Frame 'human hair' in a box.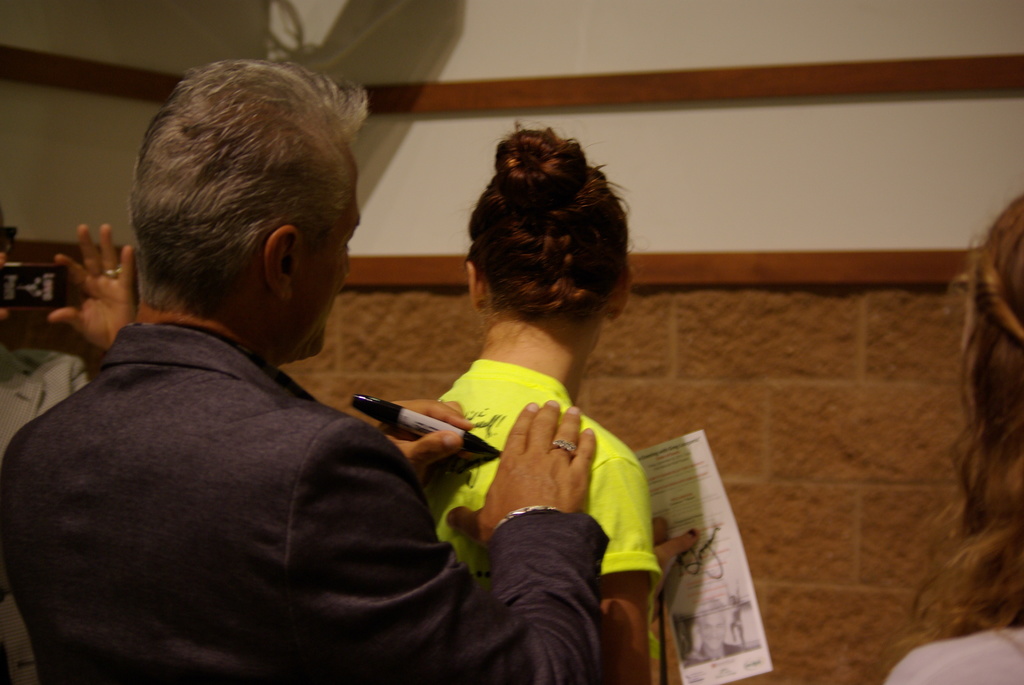
select_region(458, 122, 650, 352).
